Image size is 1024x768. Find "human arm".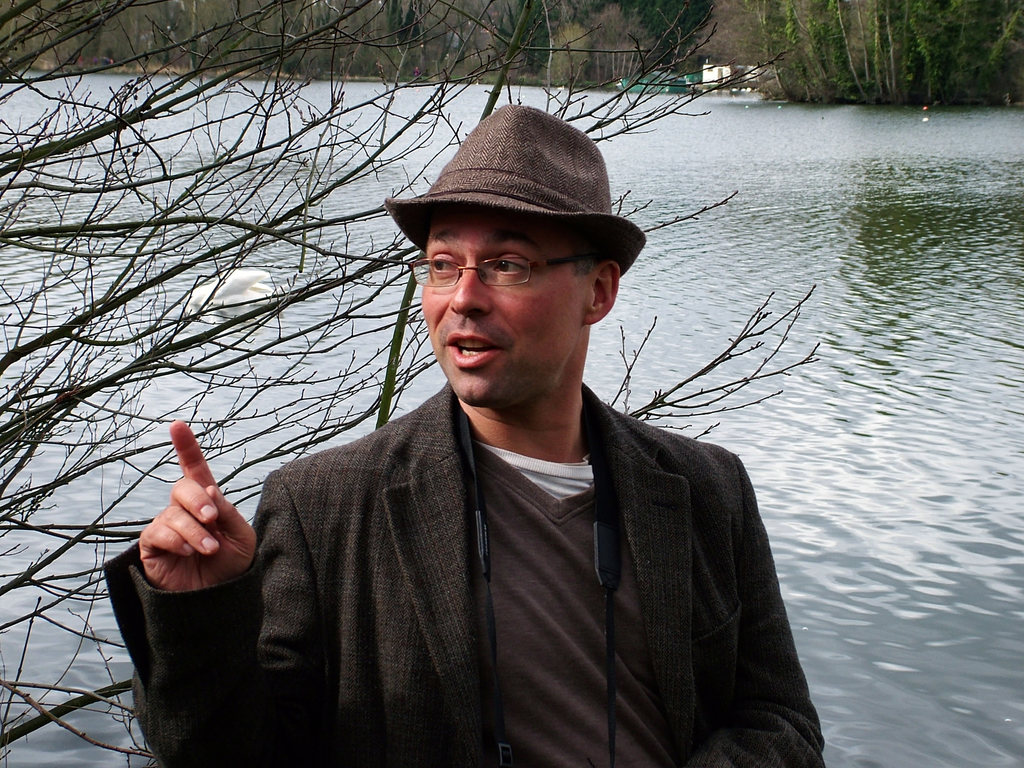
(left=107, top=401, right=293, bottom=701).
